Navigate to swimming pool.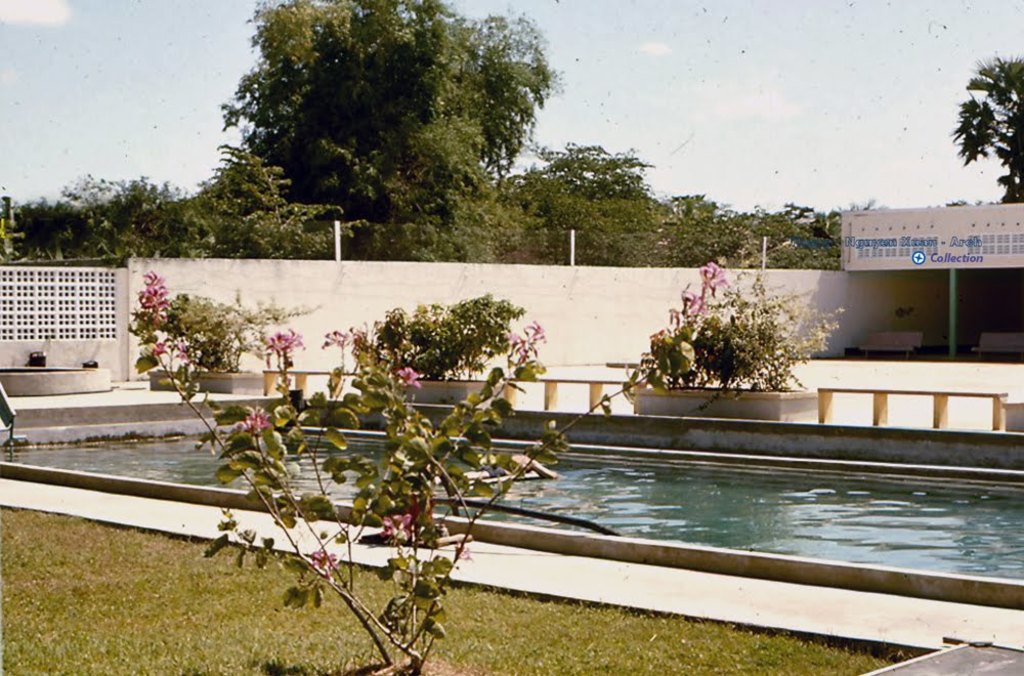
Navigation target: 0/427/1023/582.
